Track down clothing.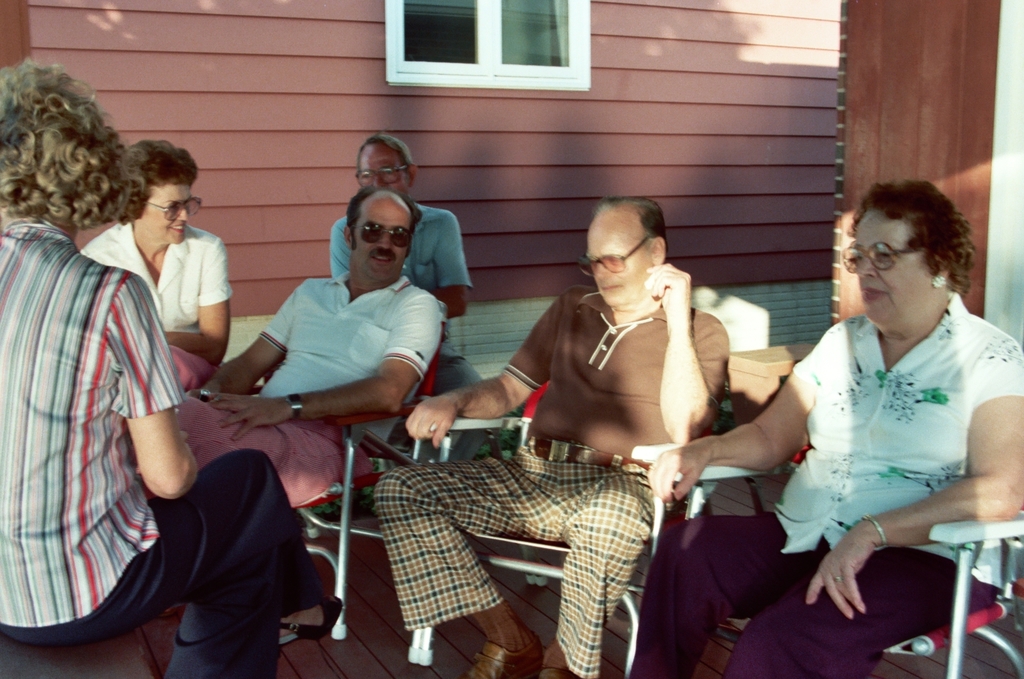
Tracked to x1=374, y1=285, x2=730, y2=678.
